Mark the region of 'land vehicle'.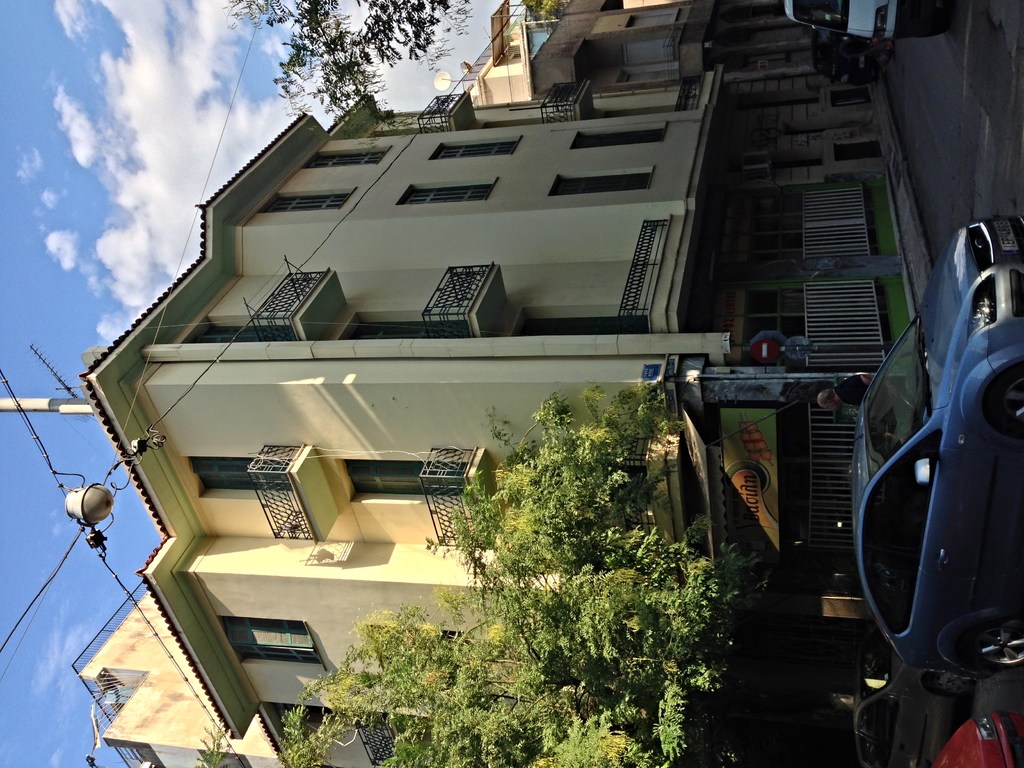
Region: crop(931, 712, 1023, 767).
